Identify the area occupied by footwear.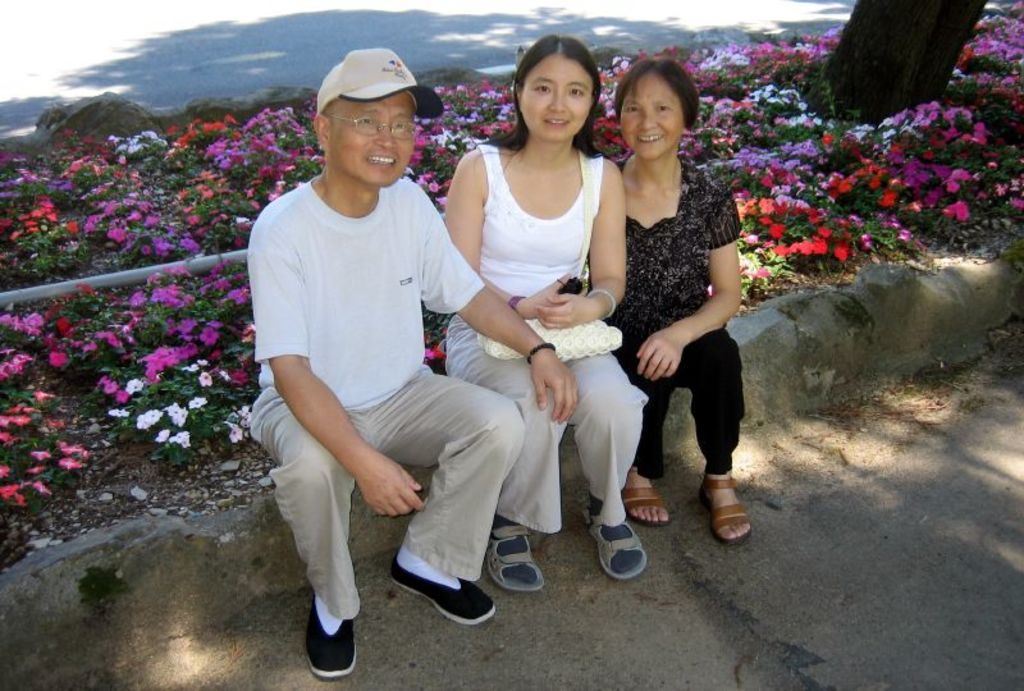
Area: (left=593, top=525, right=648, bottom=586).
